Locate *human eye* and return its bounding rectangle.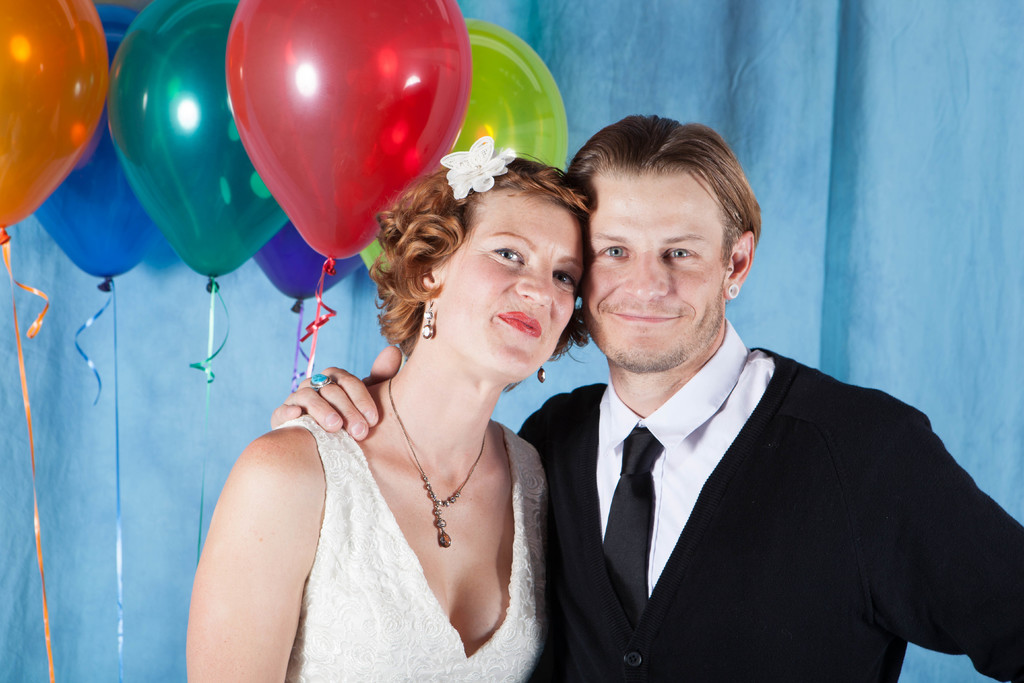
<region>598, 245, 635, 261</region>.
